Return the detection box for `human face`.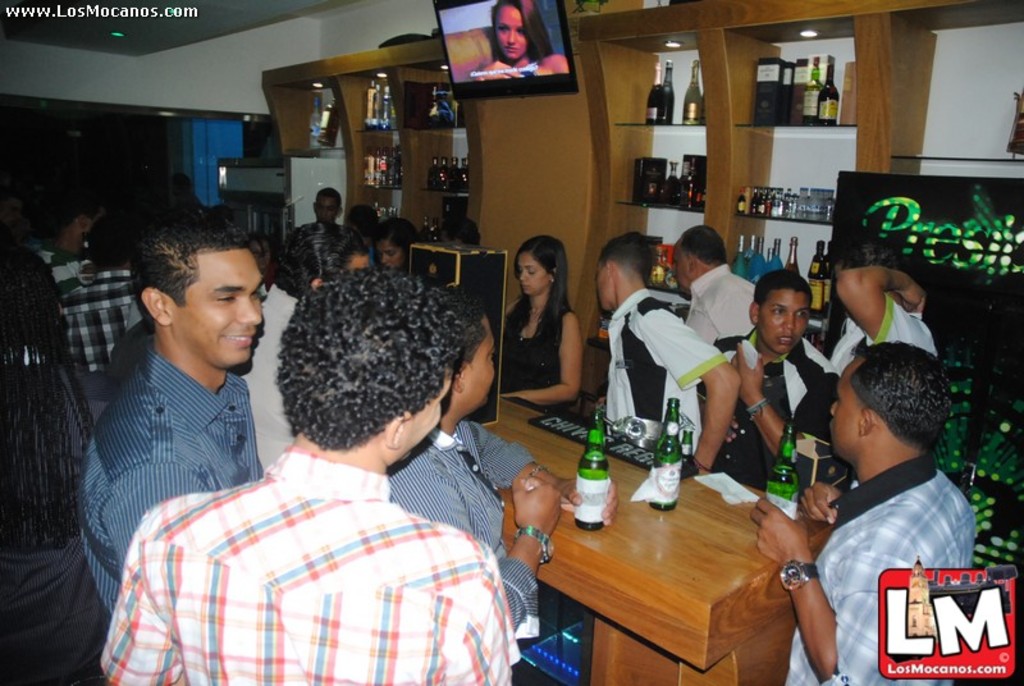
(599, 266, 614, 310).
